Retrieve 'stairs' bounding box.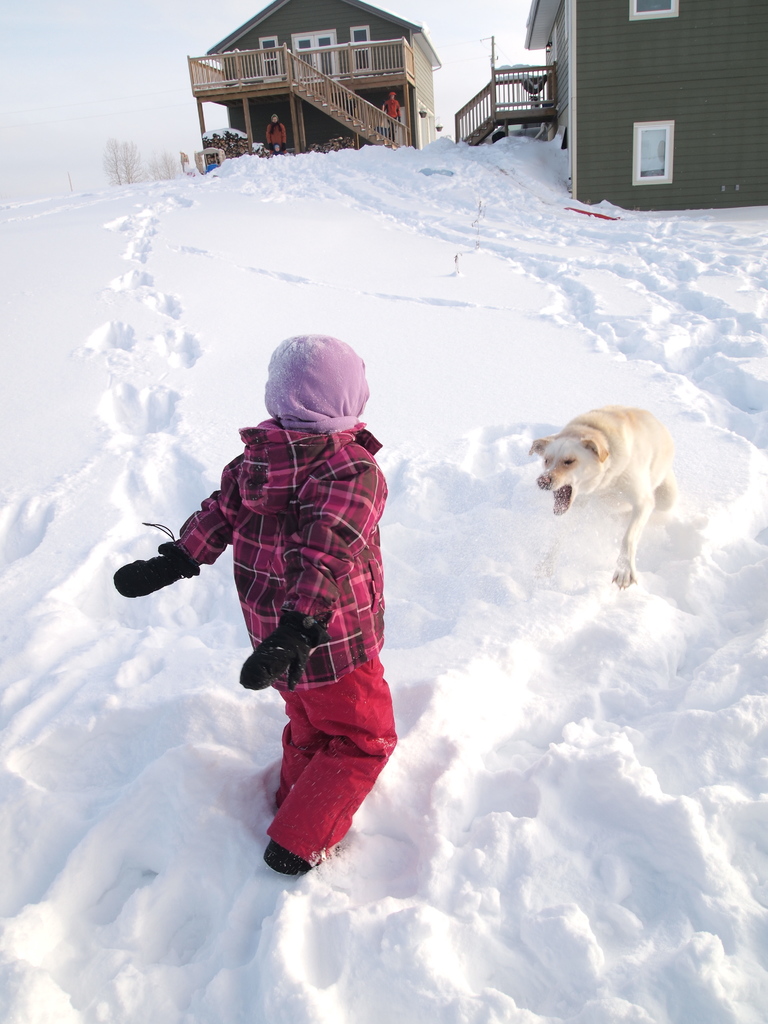
Bounding box: 291/82/396/150.
